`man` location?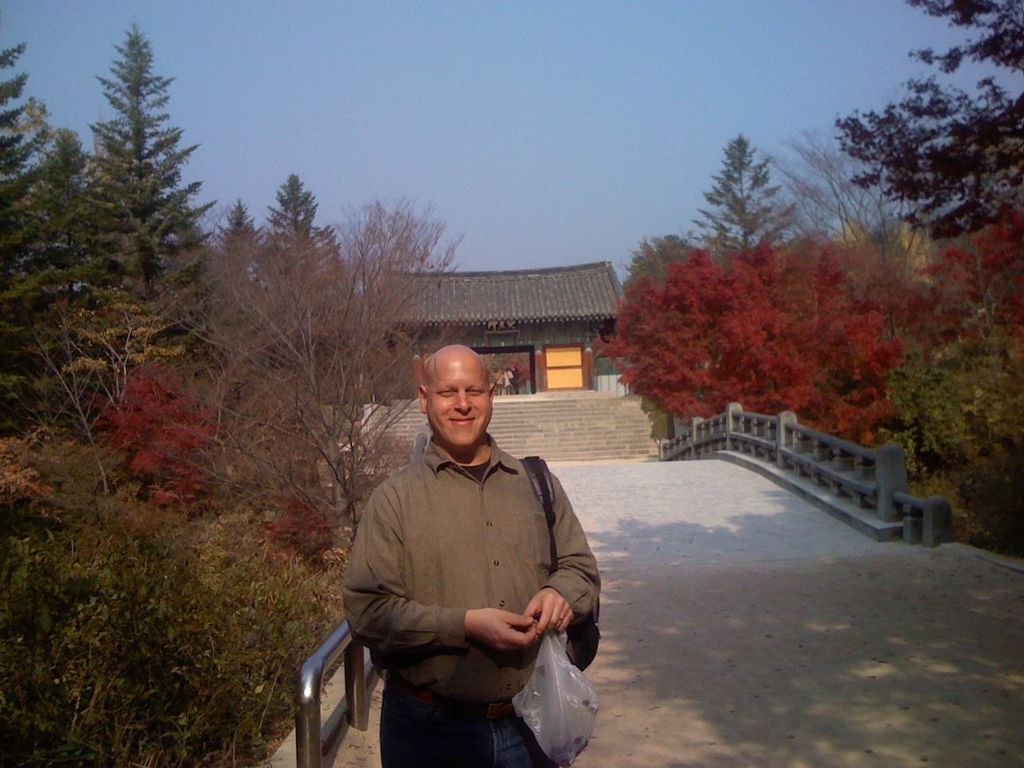
[left=342, top=345, right=602, bottom=766]
